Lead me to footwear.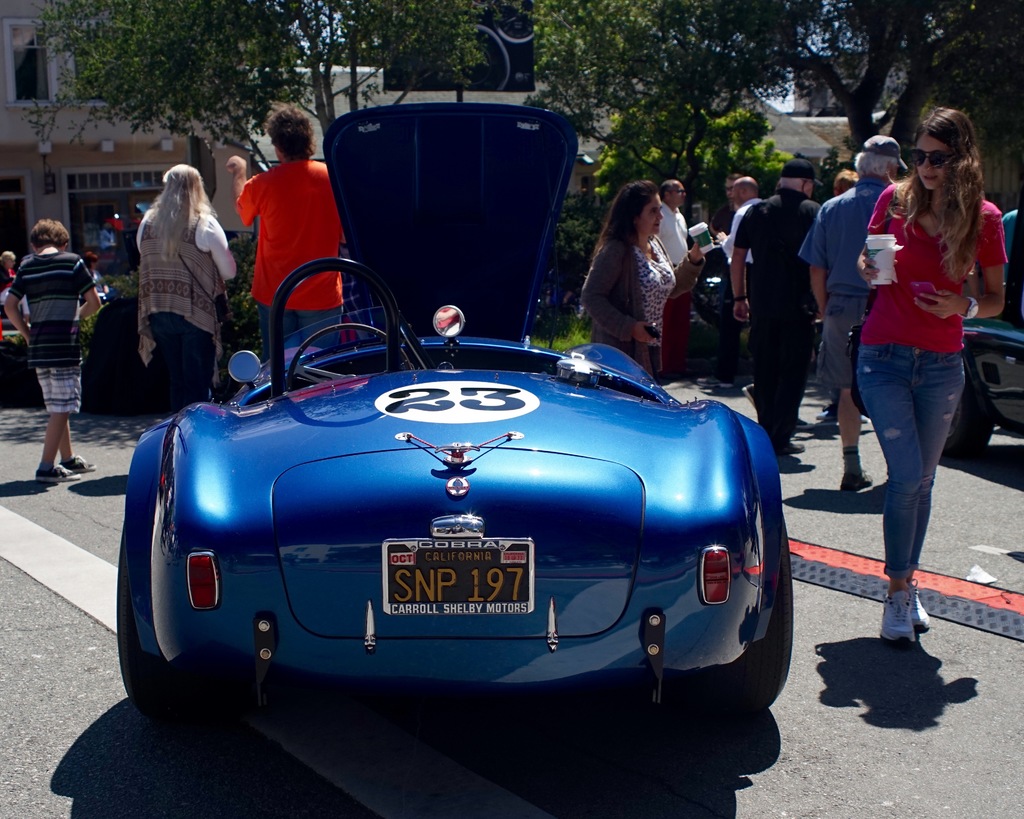
Lead to bbox=[35, 461, 82, 481].
